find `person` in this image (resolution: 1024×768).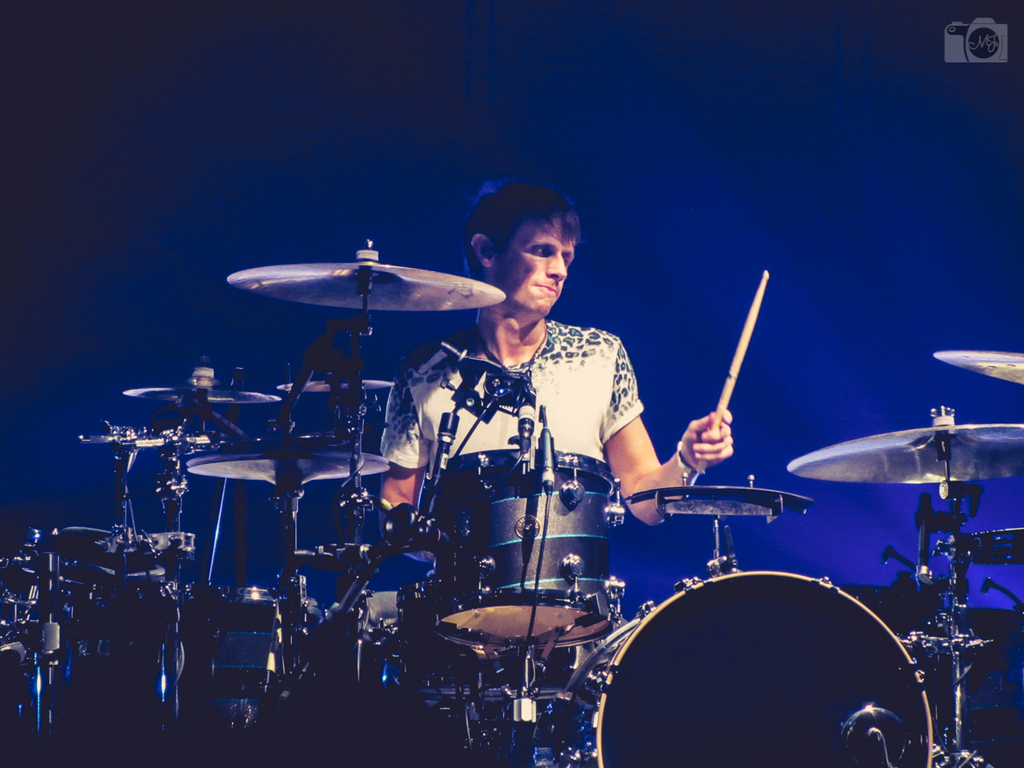
378:179:733:767.
